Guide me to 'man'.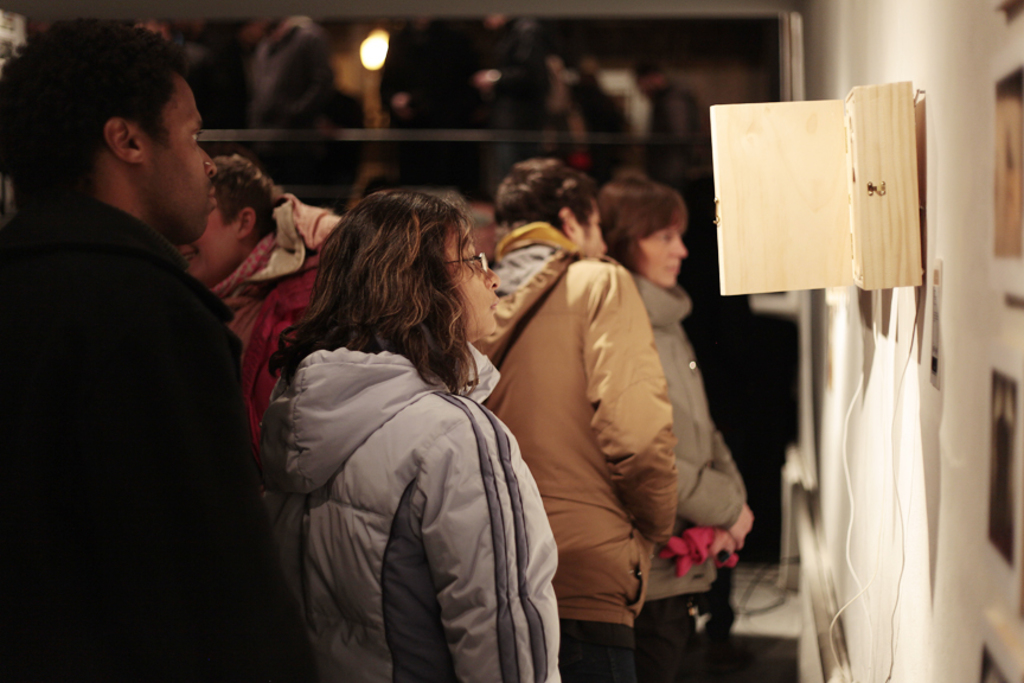
Guidance: [471,159,677,682].
